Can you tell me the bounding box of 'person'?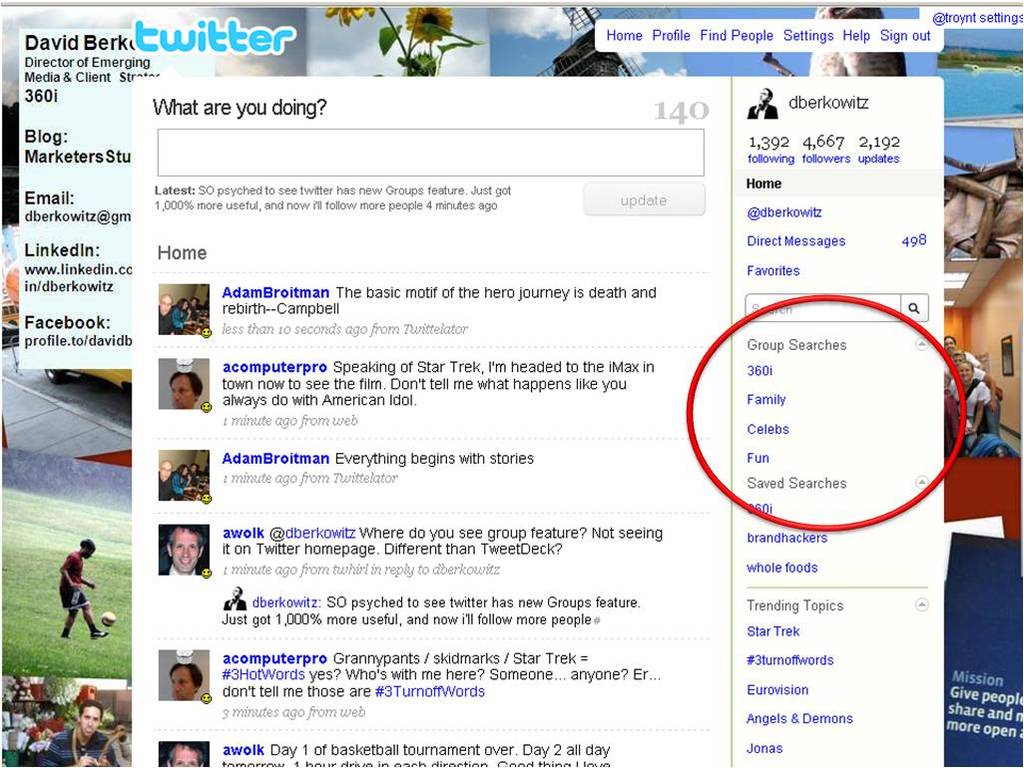
(left=172, top=460, right=197, bottom=497).
